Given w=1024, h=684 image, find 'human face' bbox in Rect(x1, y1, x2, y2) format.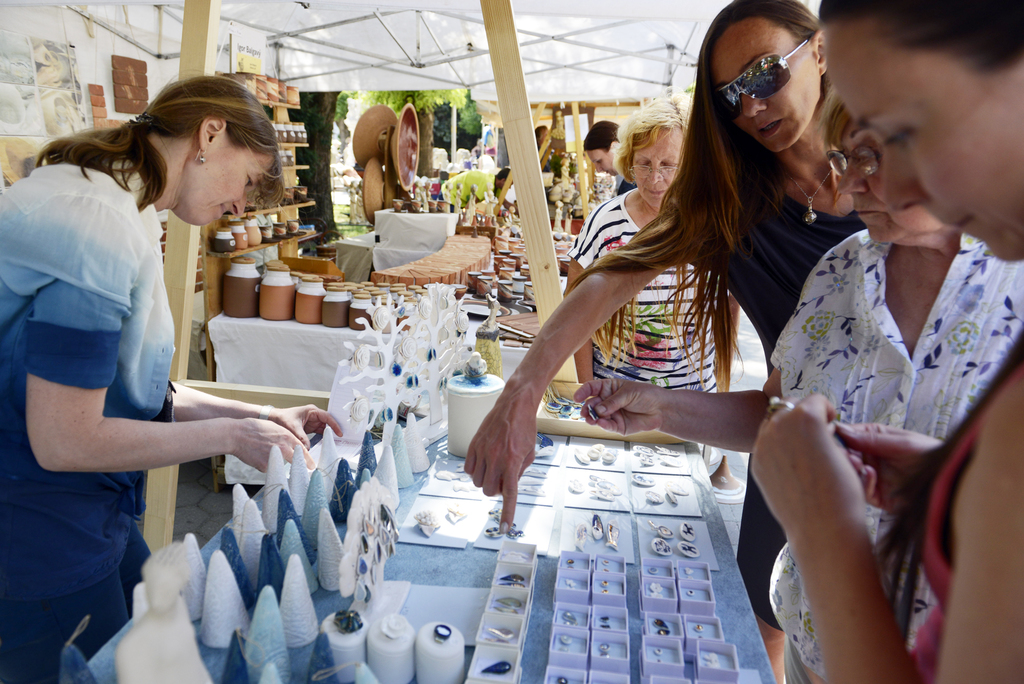
Rect(173, 140, 273, 228).
